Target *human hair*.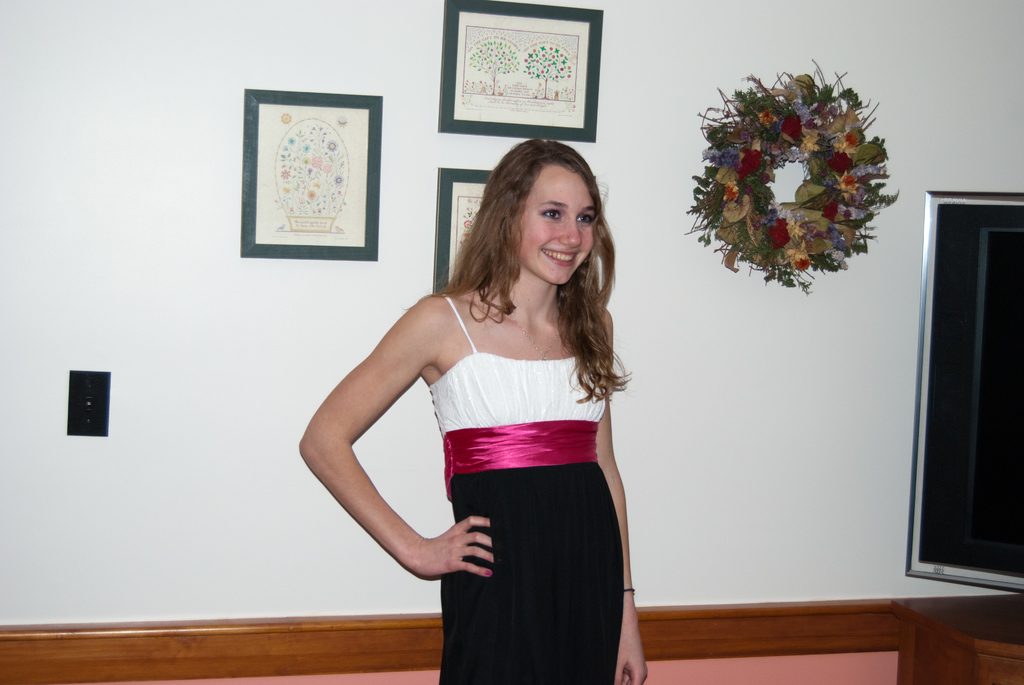
Target region: l=401, t=139, r=637, b=402.
